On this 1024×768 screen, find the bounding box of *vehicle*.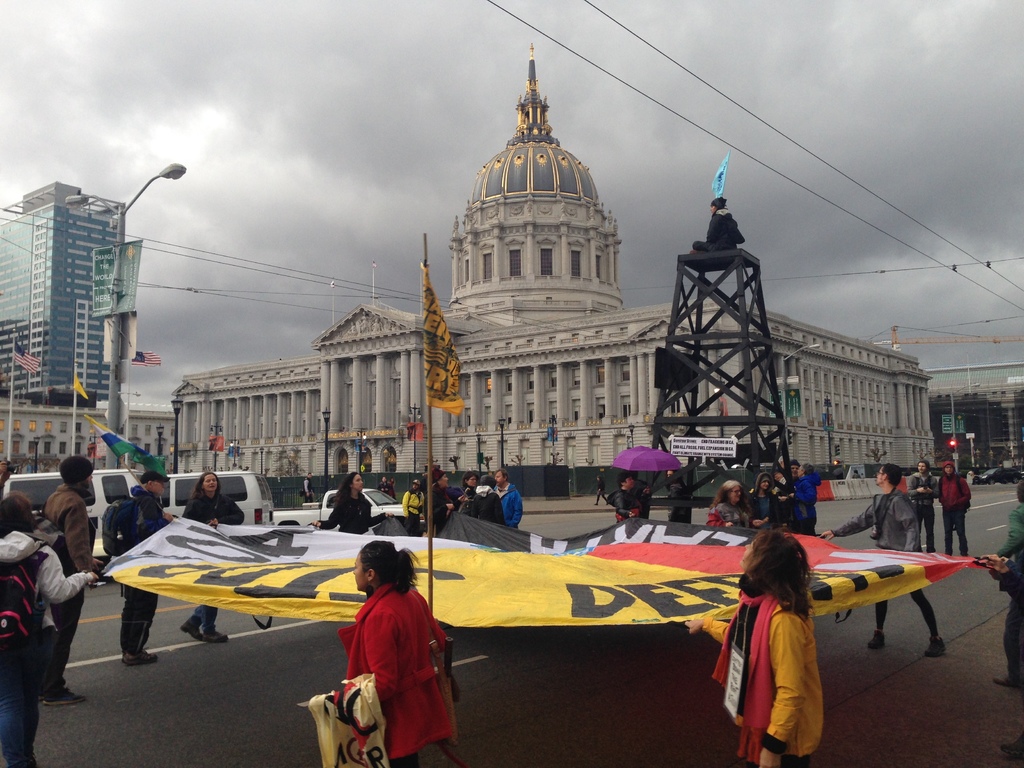
Bounding box: l=0, t=466, r=163, b=585.
